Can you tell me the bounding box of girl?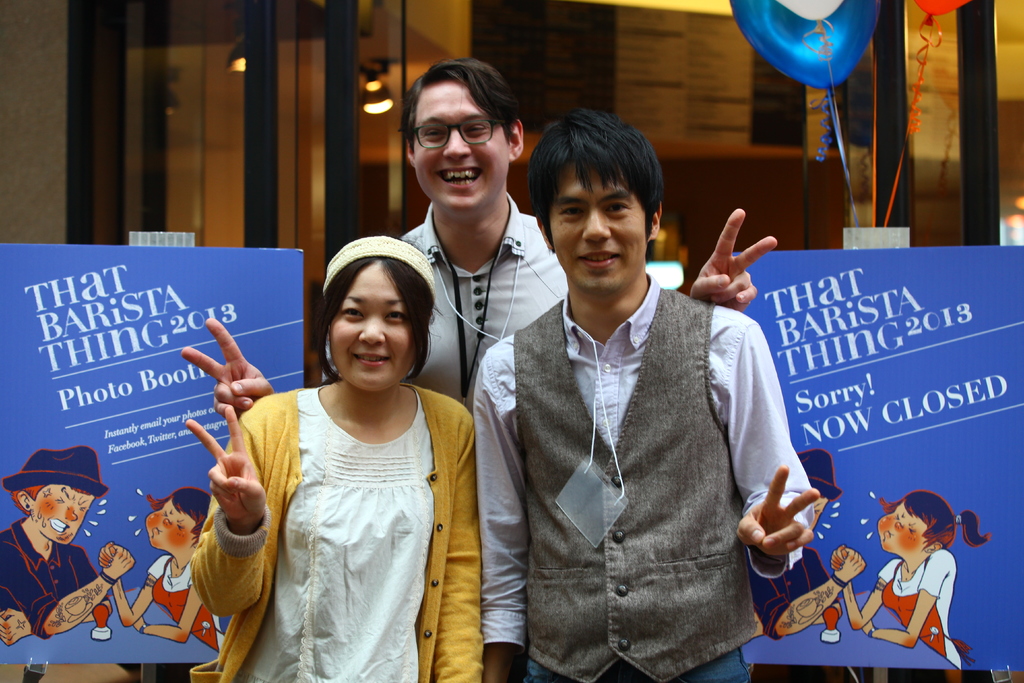
99 485 218 659.
